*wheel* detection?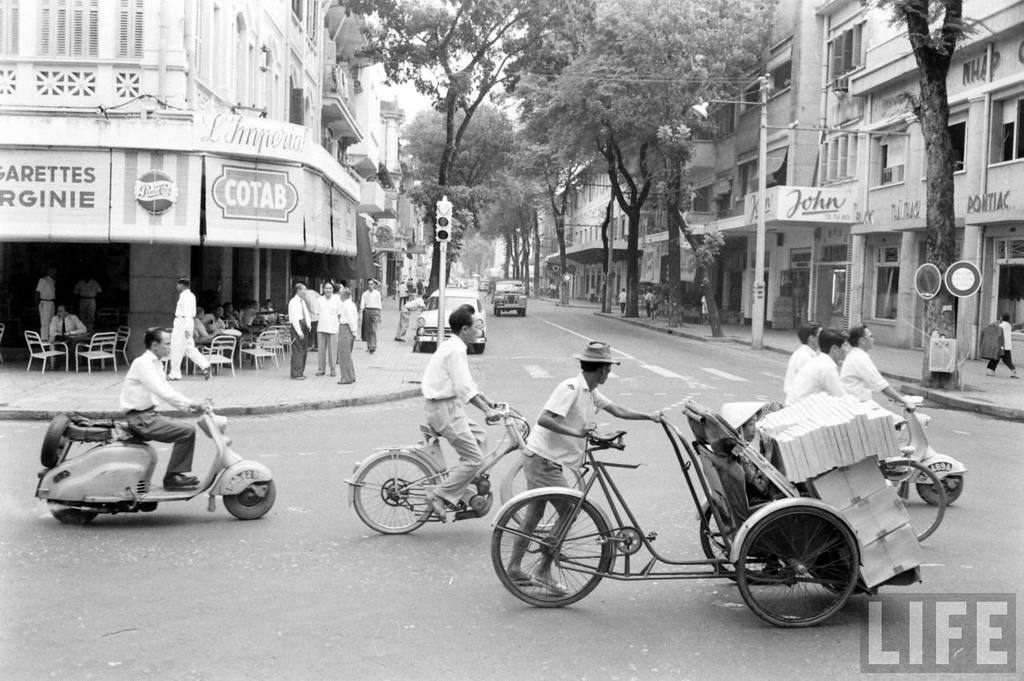
(497, 451, 562, 522)
